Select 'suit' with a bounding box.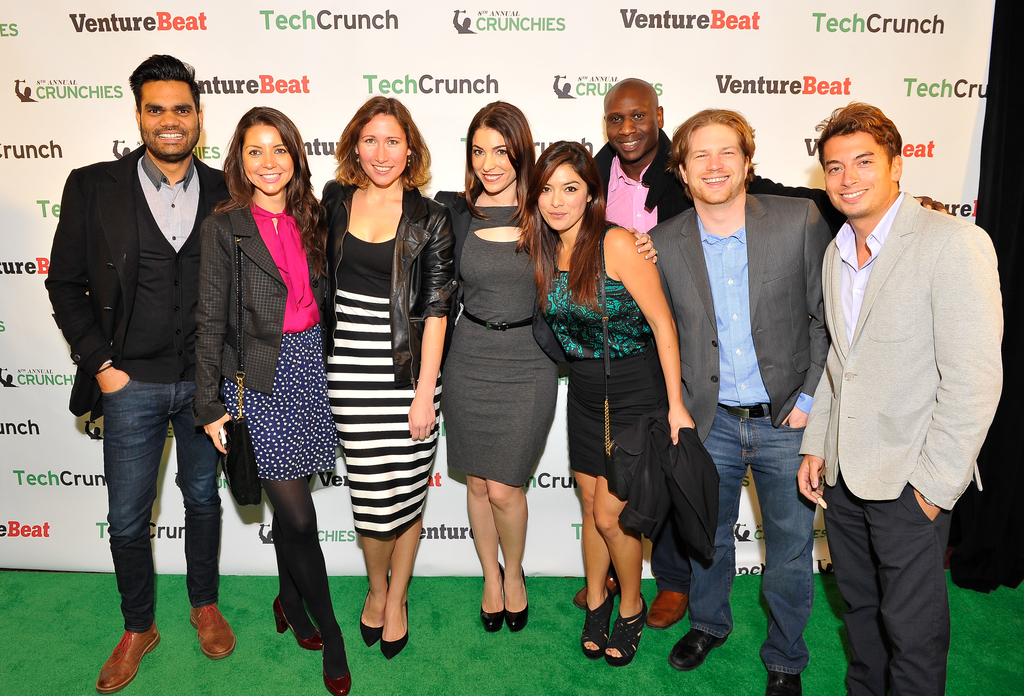
{"x1": 803, "y1": 118, "x2": 990, "y2": 667}.
